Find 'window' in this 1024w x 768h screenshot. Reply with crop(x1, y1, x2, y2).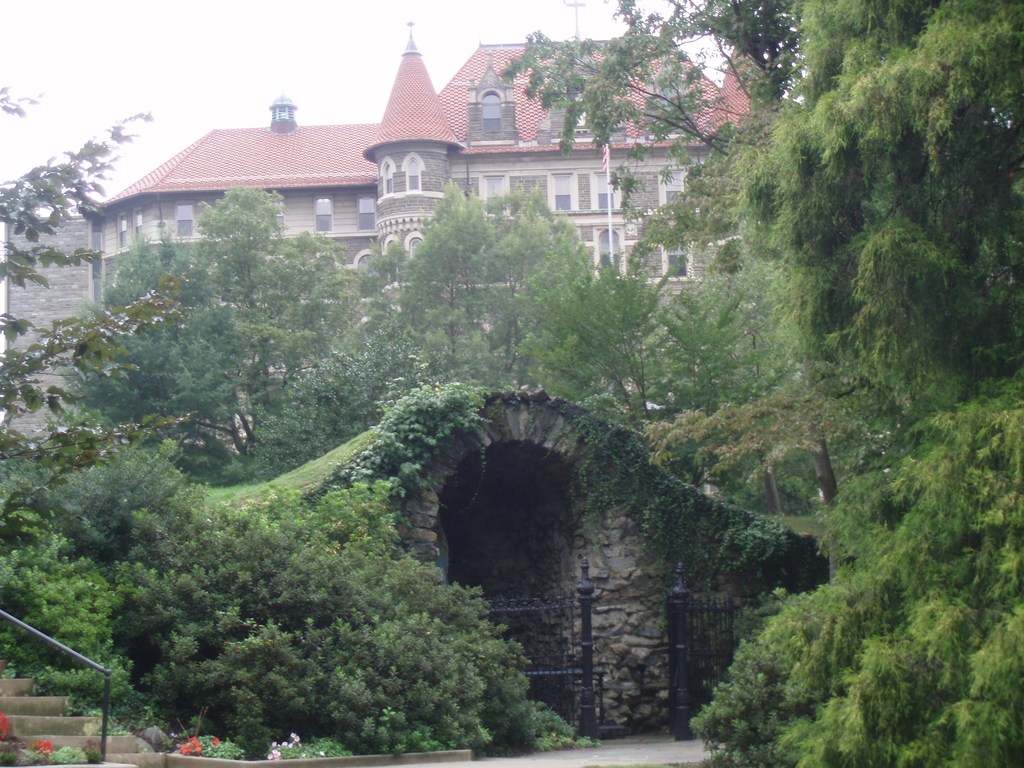
crop(663, 168, 685, 212).
